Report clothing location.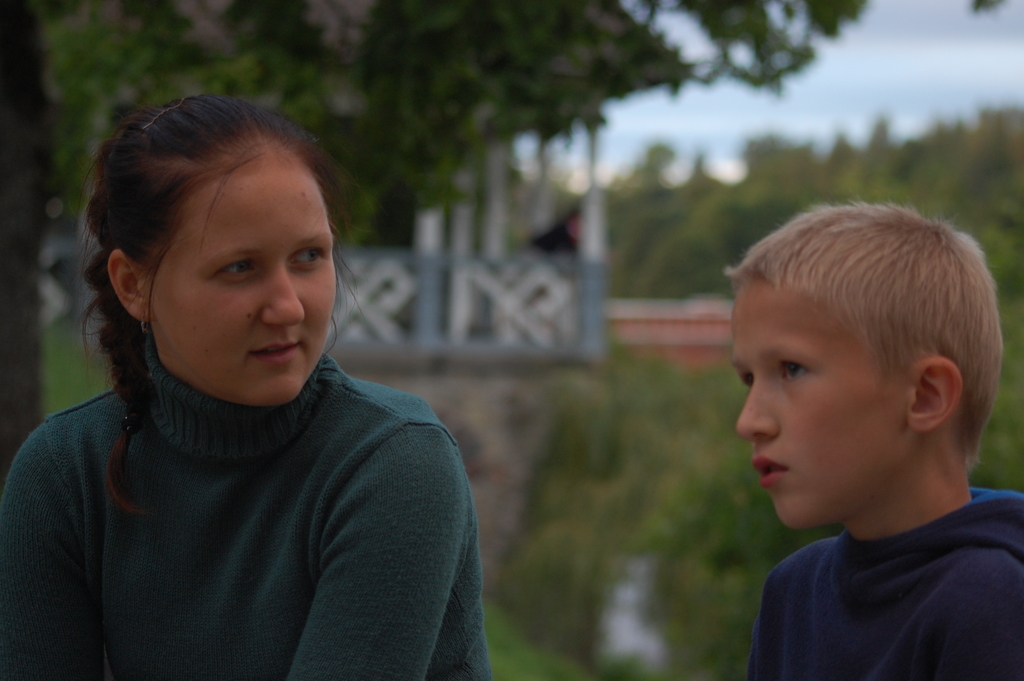
Report: 0:352:490:680.
